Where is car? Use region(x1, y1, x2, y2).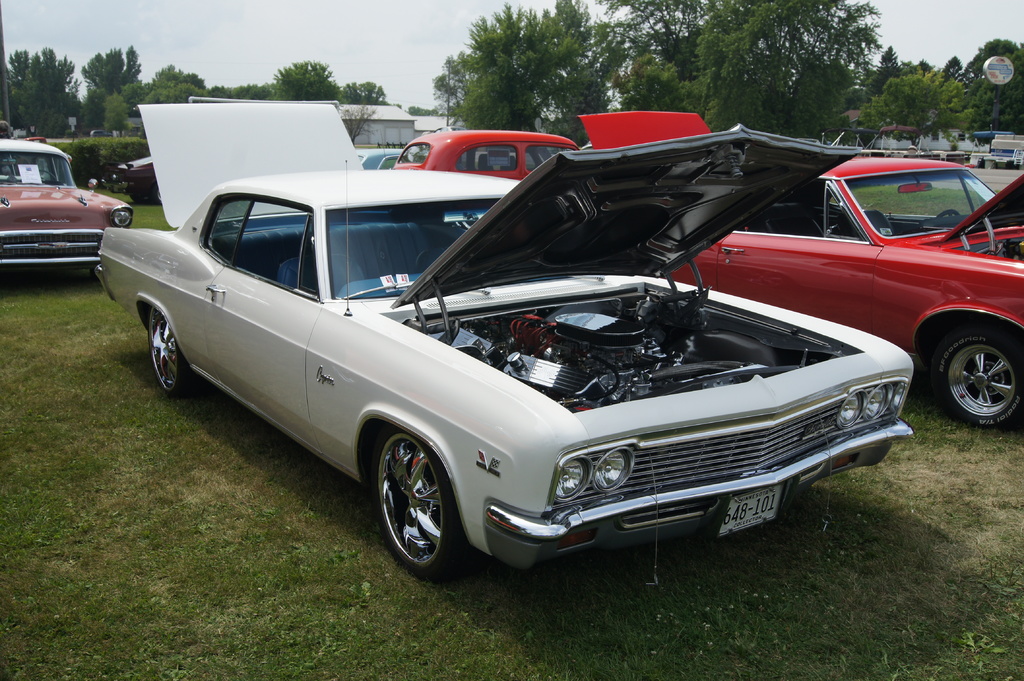
region(572, 102, 1023, 424).
